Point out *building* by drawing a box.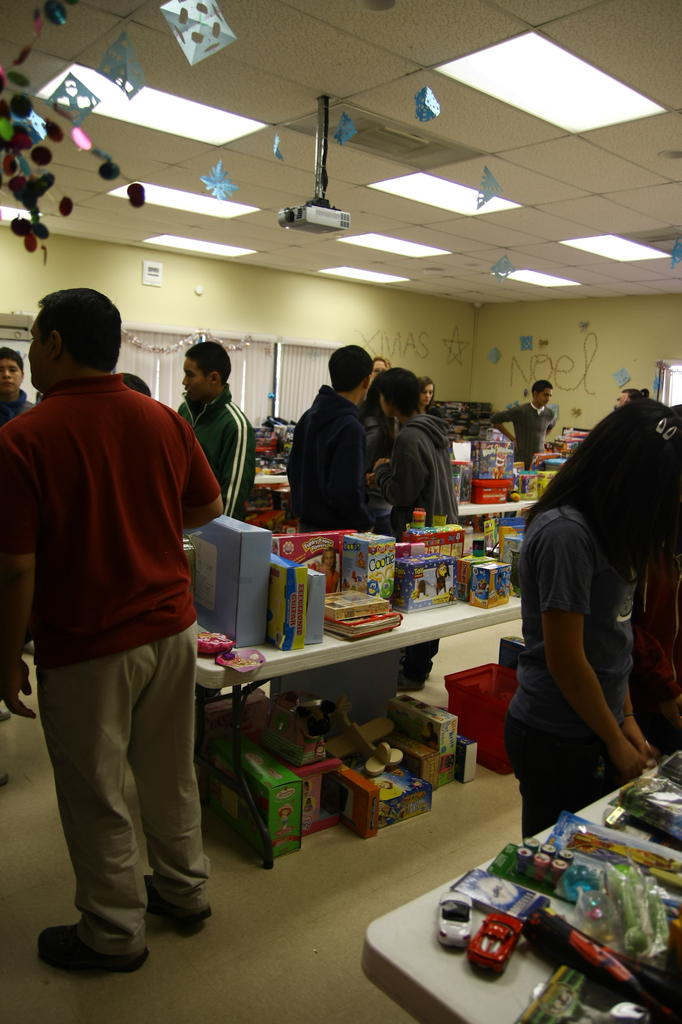
pyautogui.locateOnScreen(0, 0, 681, 1023).
